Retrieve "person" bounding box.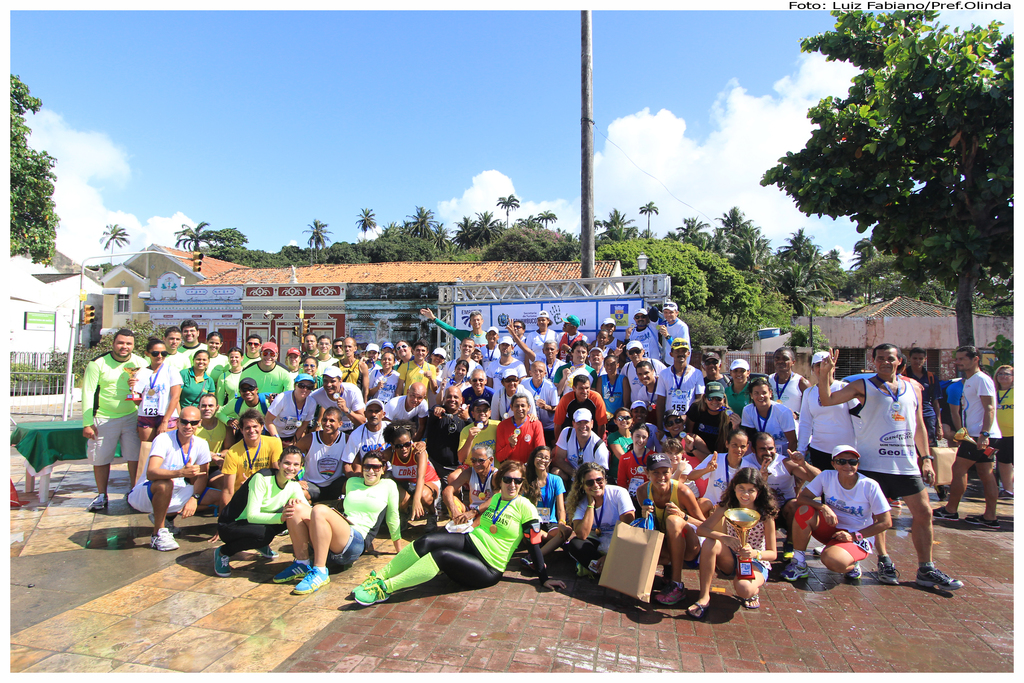
Bounding box: (left=989, top=361, right=1018, bottom=503).
